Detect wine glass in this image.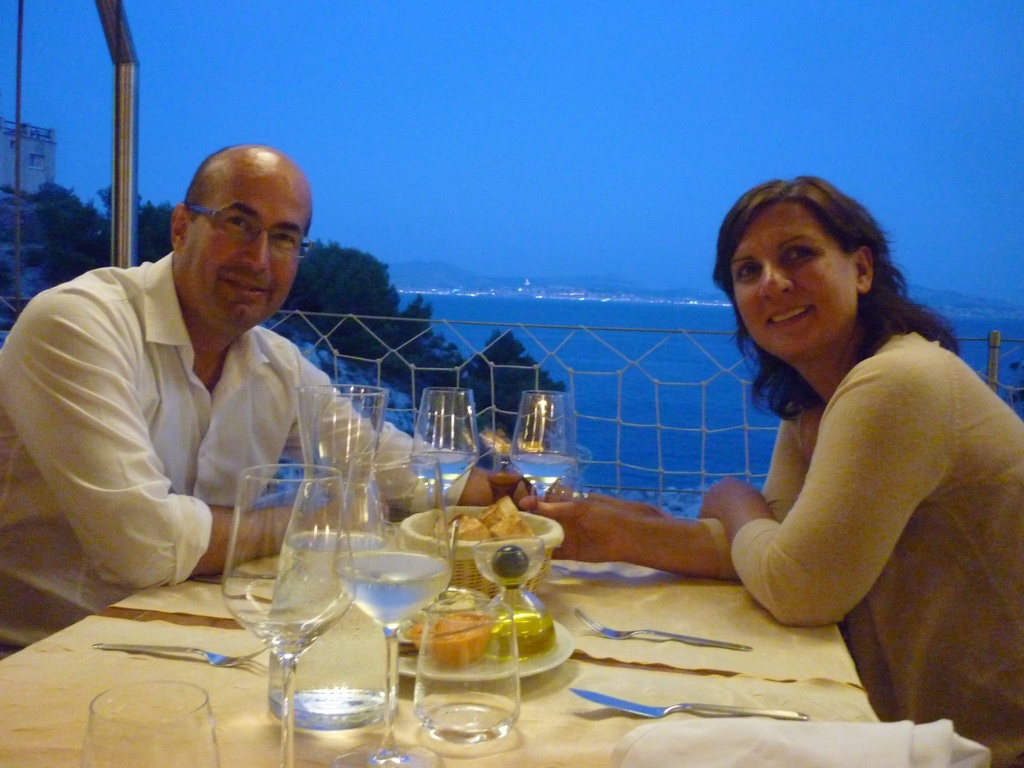
Detection: {"x1": 225, "y1": 455, "x2": 354, "y2": 767}.
